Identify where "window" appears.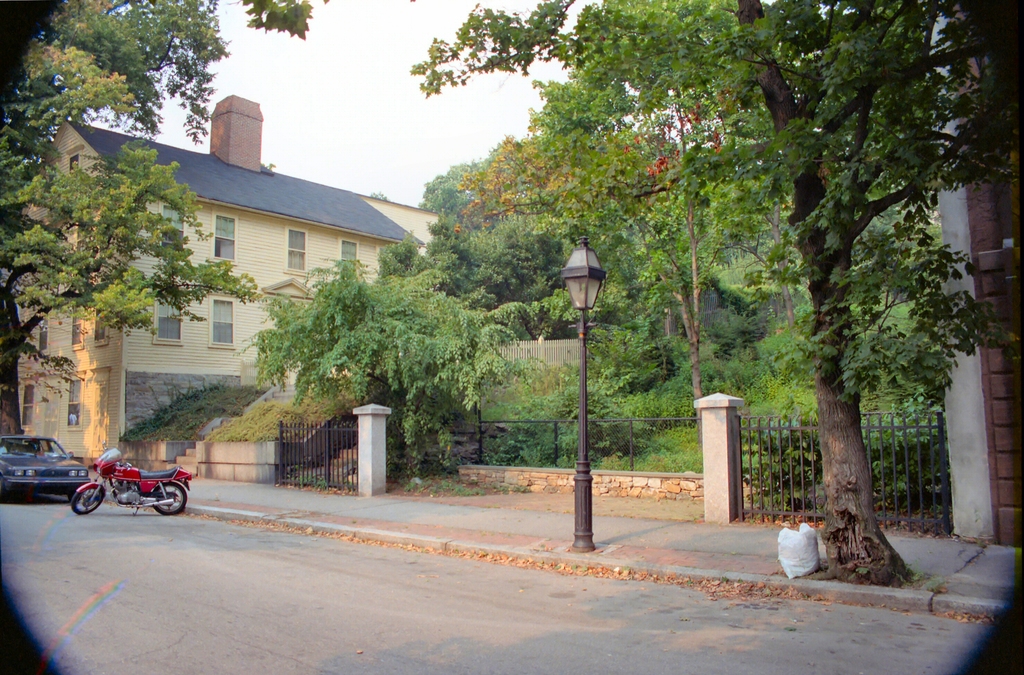
Appears at 38,314,45,351.
